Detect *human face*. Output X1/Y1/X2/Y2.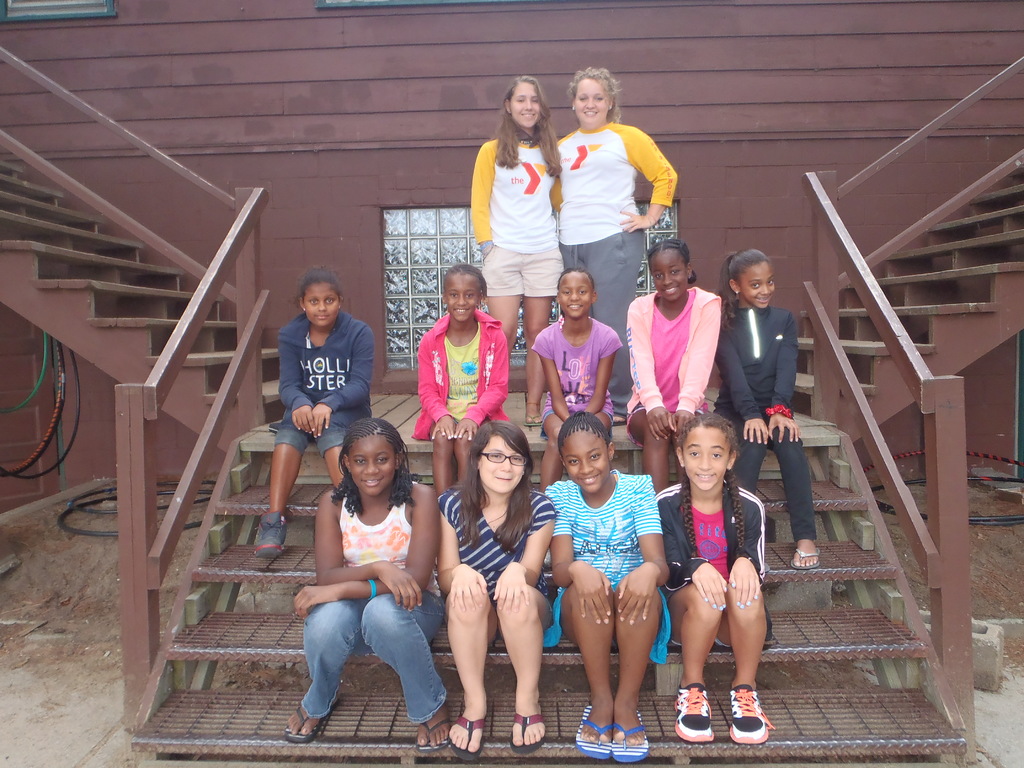
443/270/479/324.
